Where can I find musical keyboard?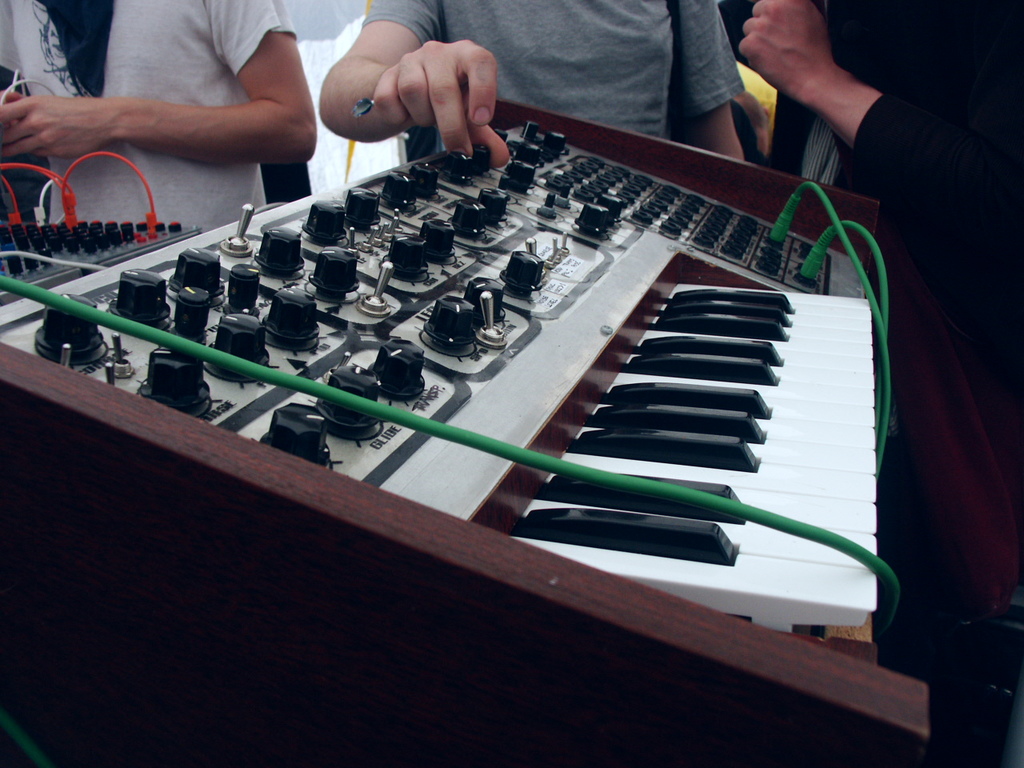
You can find it at {"x1": 48, "y1": 113, "x2": 937, "y2": 674}.
